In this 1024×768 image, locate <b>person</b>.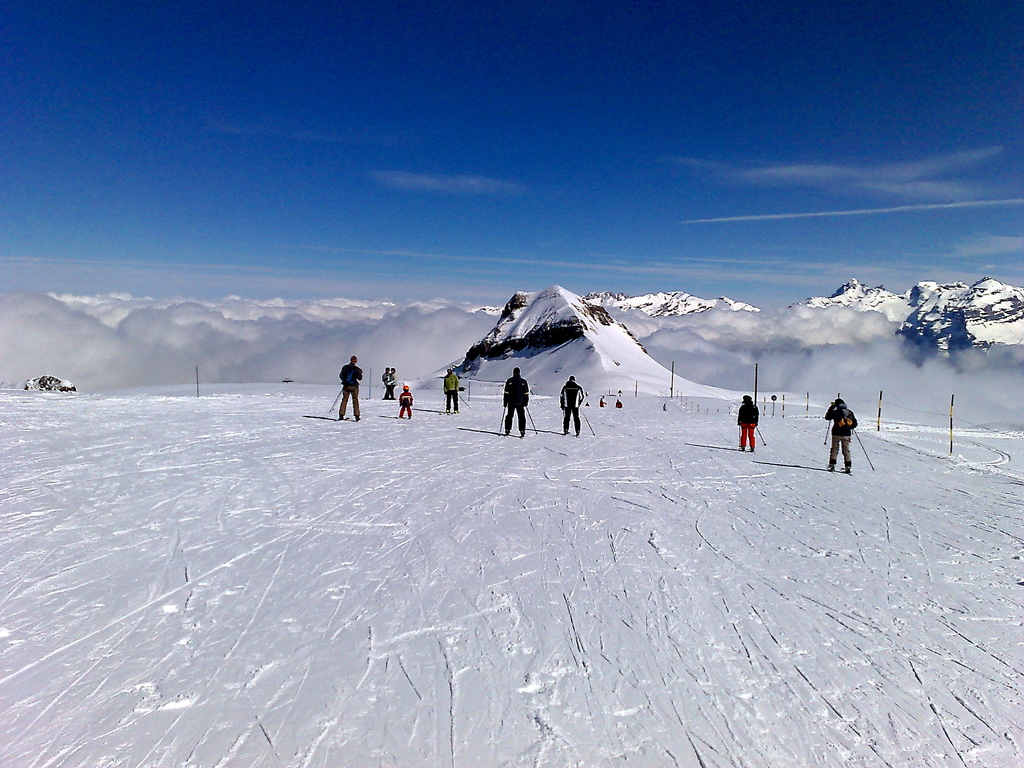
Bounding box: [380,365,391,400].
